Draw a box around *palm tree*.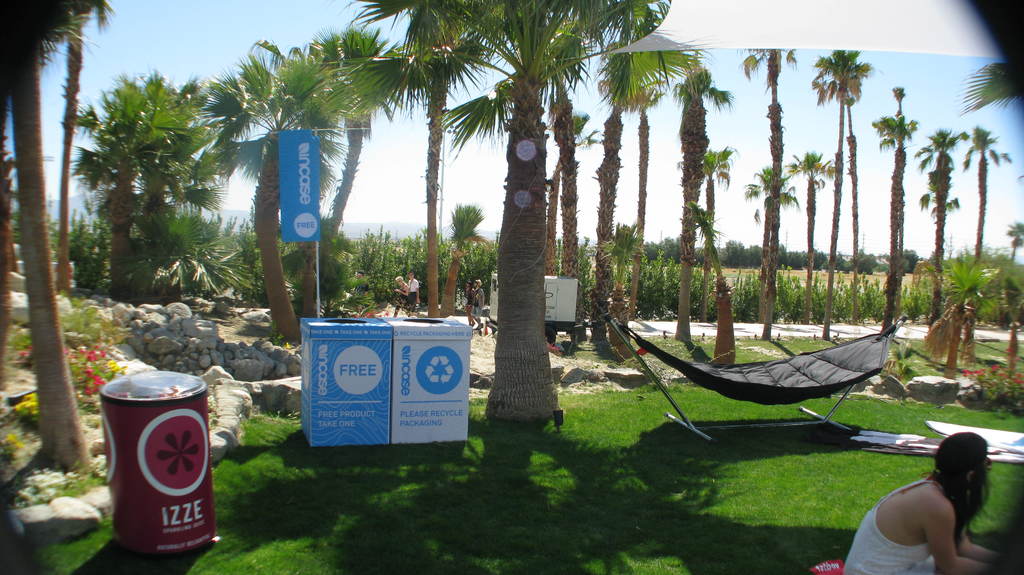
<region>1002, 223, 1023, 263</region>.
